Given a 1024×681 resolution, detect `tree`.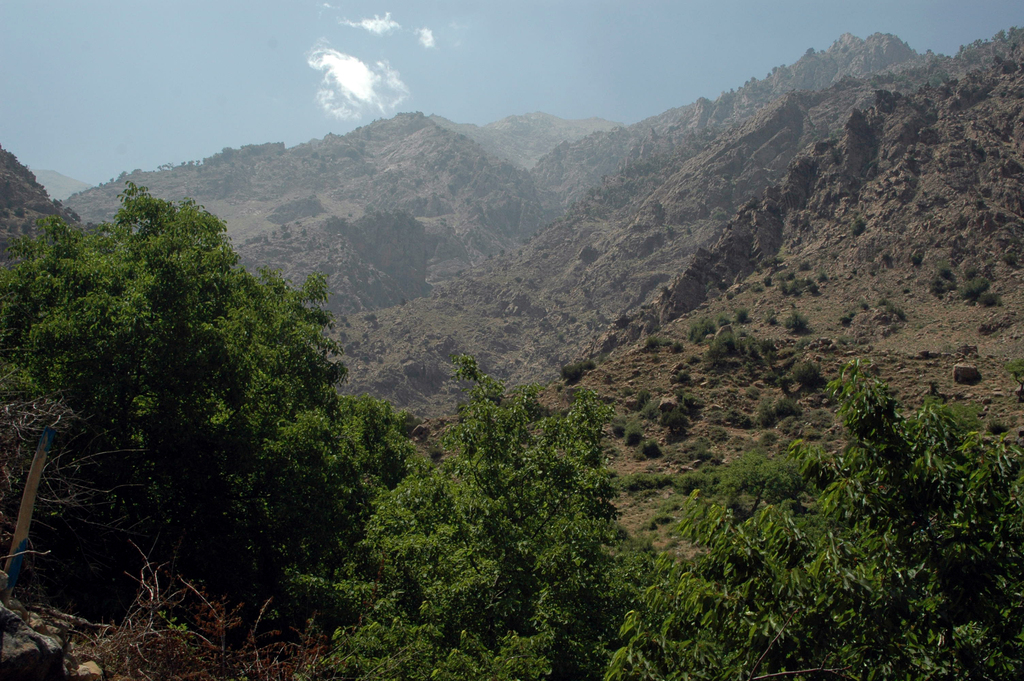
l=786, t=311, r=810, b=330.
